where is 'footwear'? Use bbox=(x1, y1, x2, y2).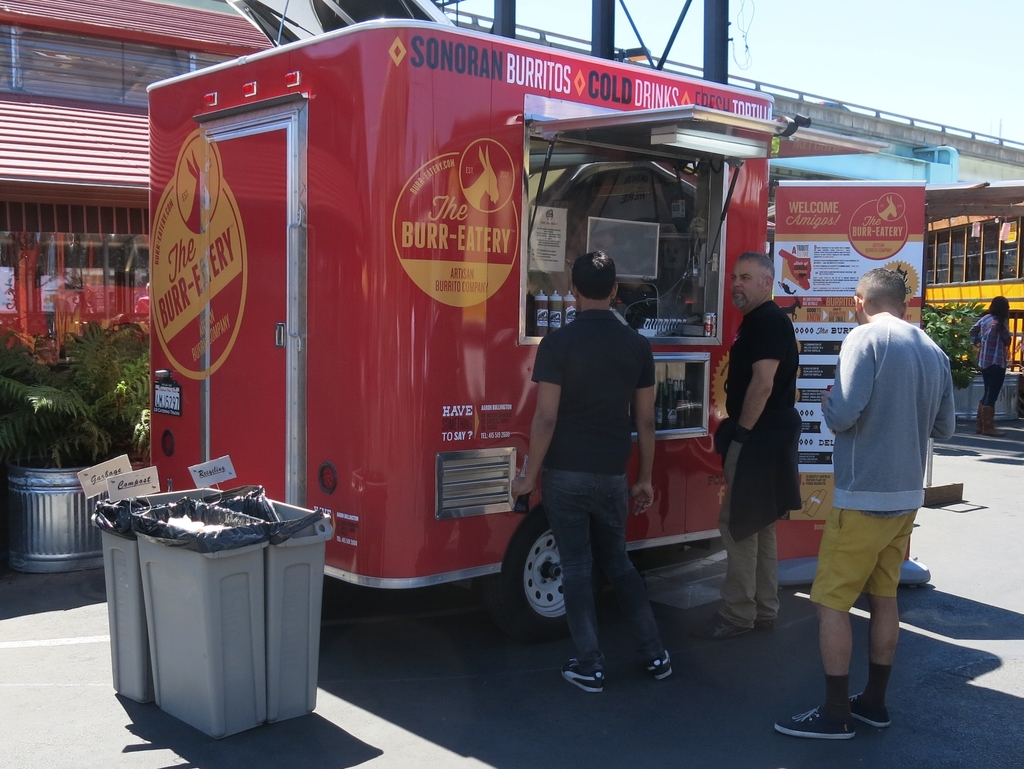
bbox=(774, 702, 858, 741).
